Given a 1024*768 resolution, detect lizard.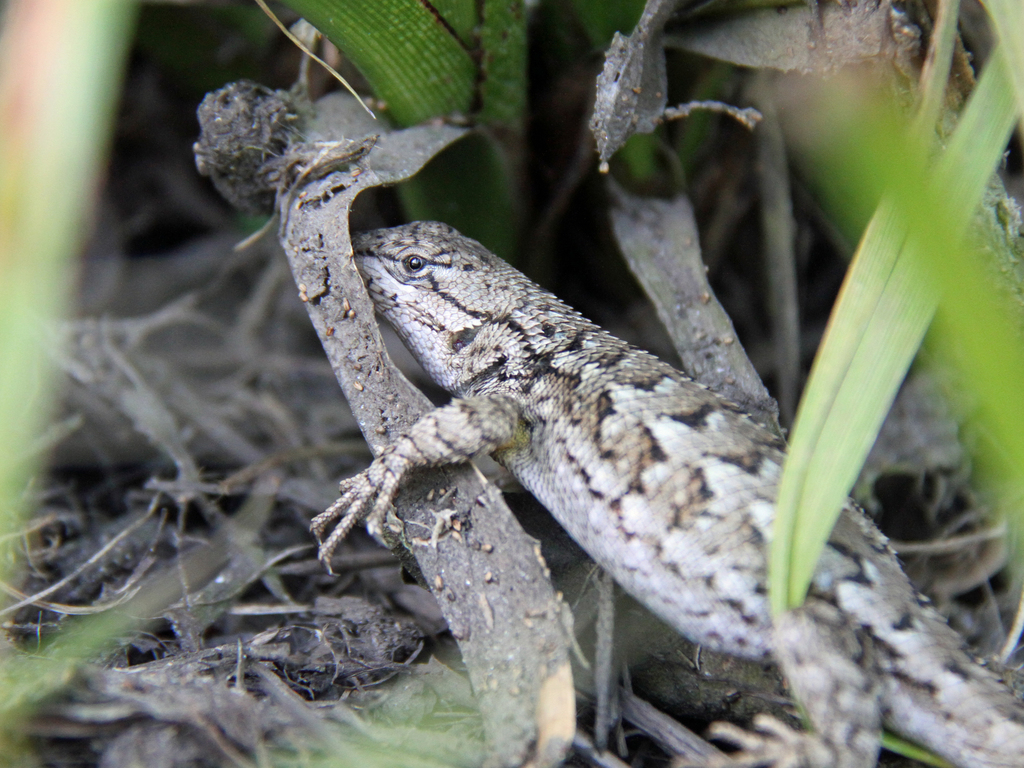
[305,216,1023,767].
